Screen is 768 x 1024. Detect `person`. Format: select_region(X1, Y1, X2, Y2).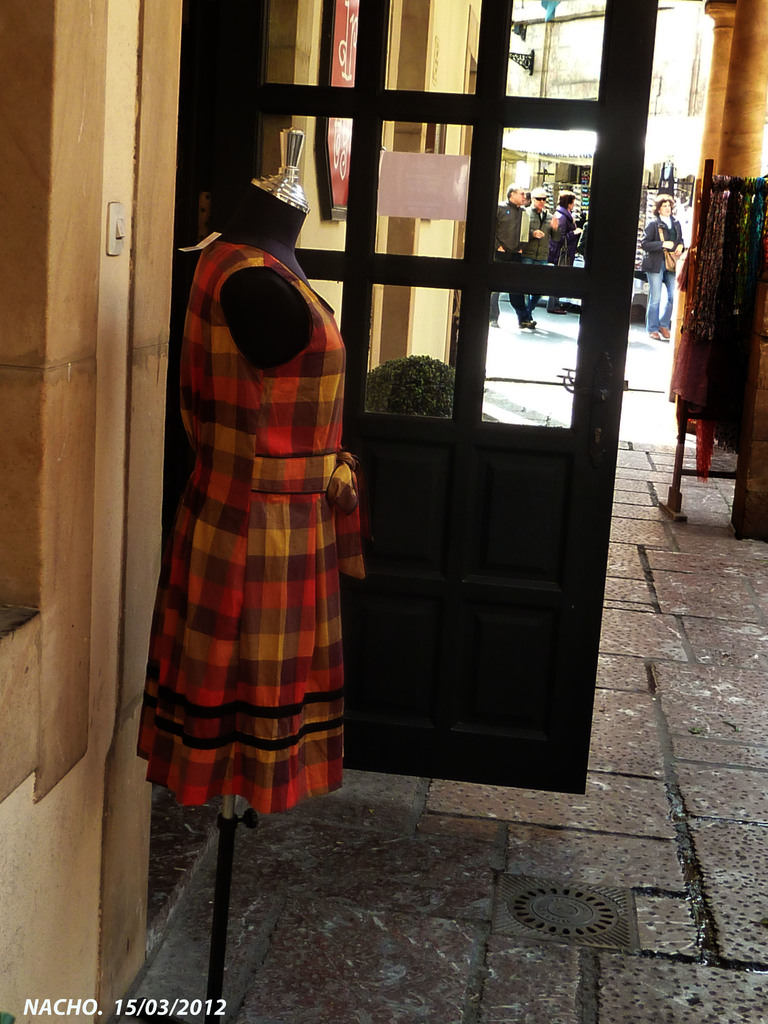
select_region(541, 193, 583, 316).
